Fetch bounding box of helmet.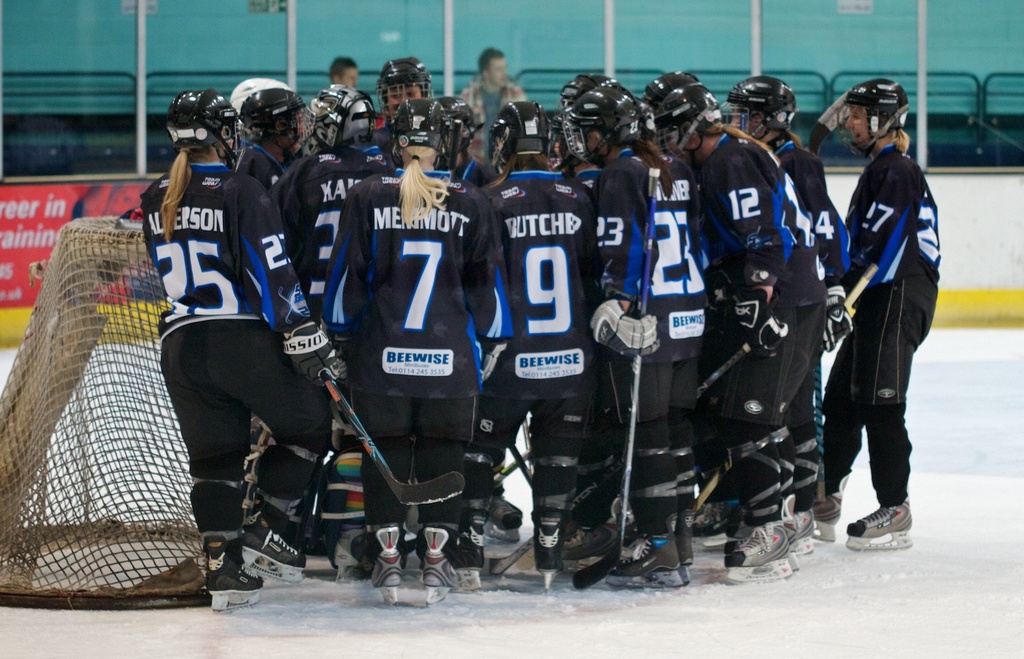
Bbox: [x1=564, y1=88, x2=632, y2=165].
